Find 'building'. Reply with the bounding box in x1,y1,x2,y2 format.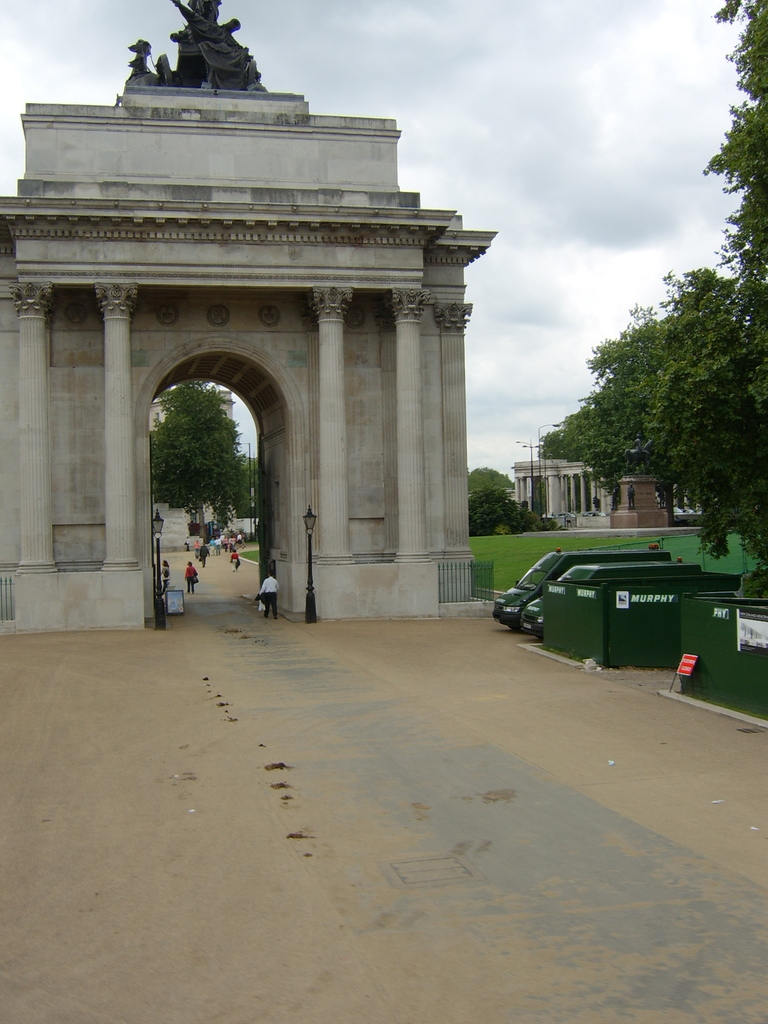
0,0,511,652.
